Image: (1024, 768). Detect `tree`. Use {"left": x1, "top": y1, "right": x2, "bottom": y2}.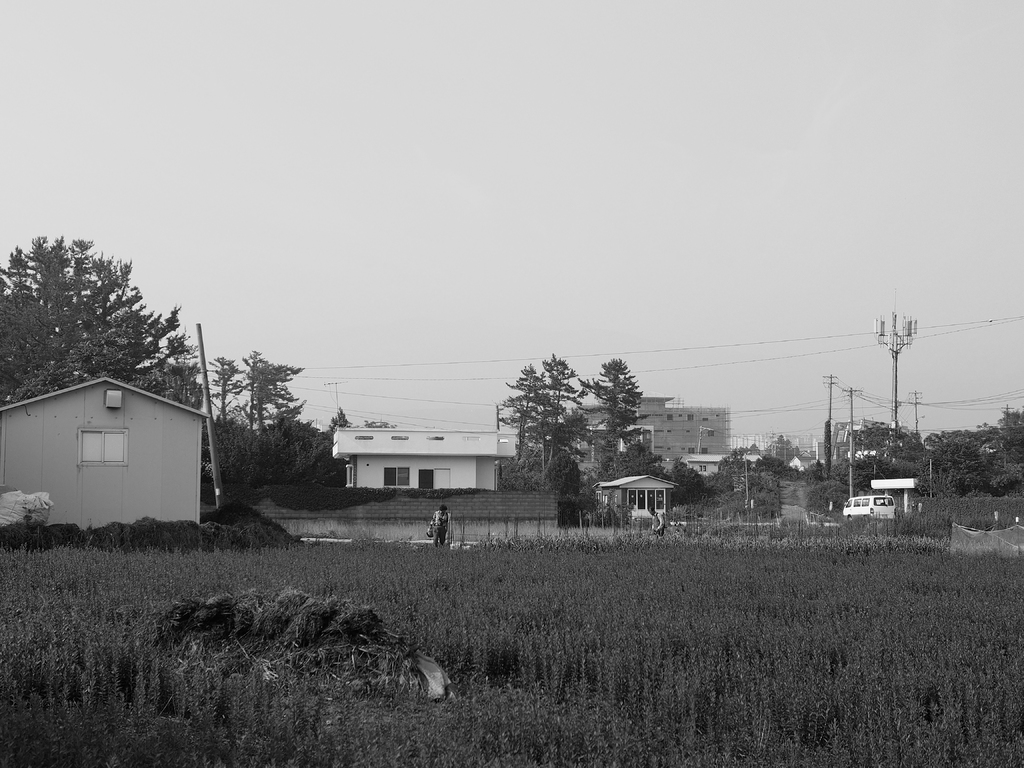
{"left": 489, "top": 346, "right": 589, "bottom": 490}.
